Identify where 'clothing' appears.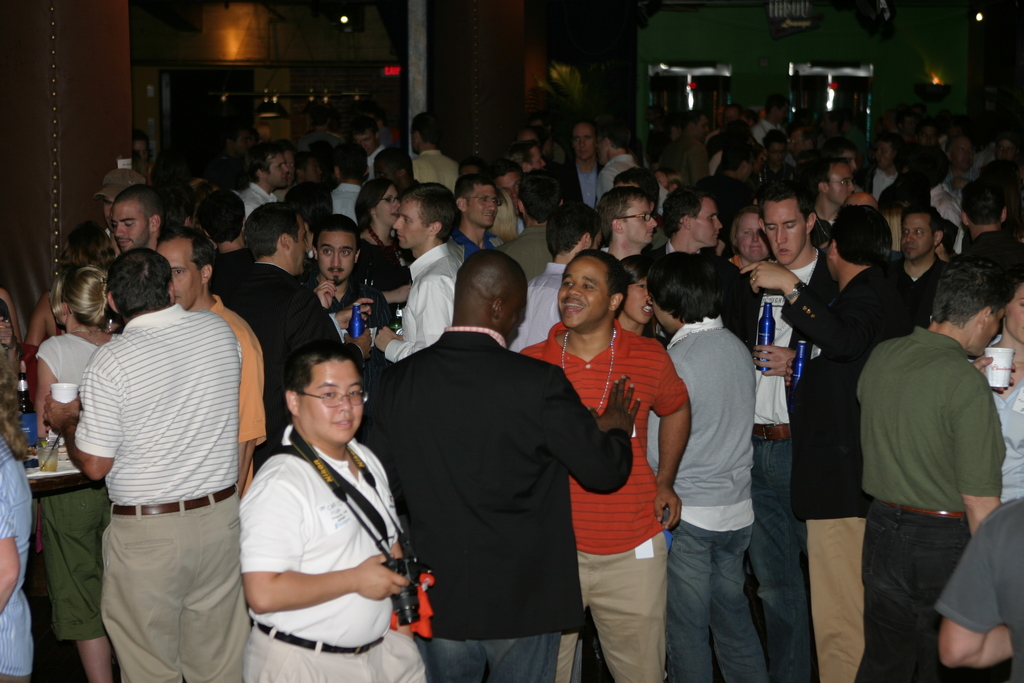
Appears at box=[189, 276, 281, 500].
